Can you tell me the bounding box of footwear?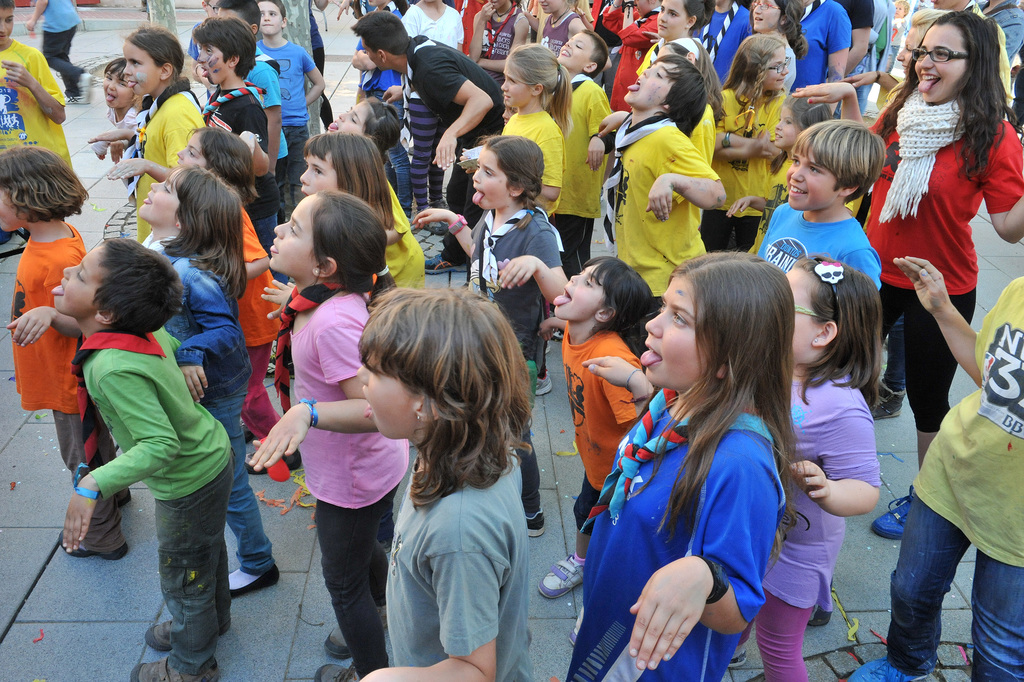
{"x1": 525, "y1": 505, "x2": 545, "y2": 540}.
